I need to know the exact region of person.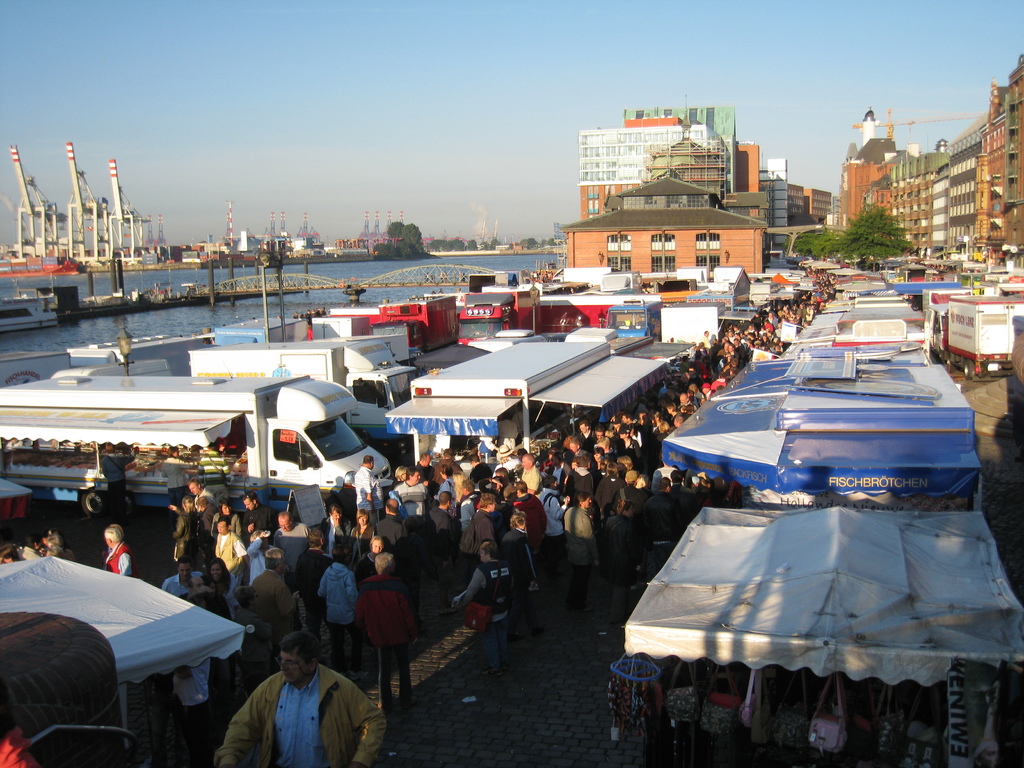
Region: crop(189, 440, 227, 501).
